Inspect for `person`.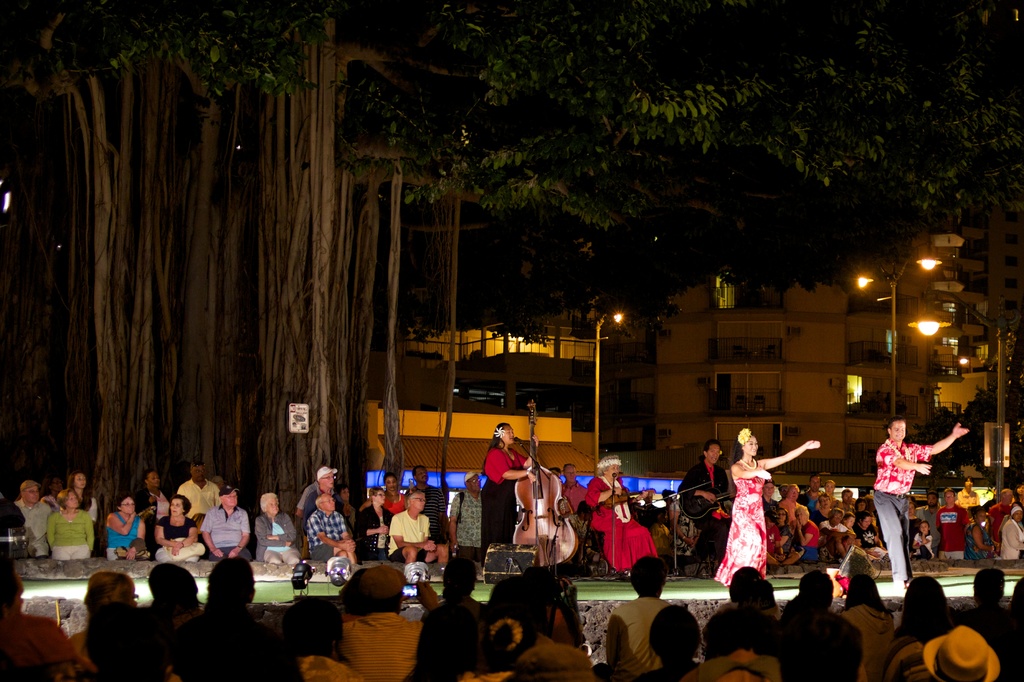
Inspection: <region>200, 482, 251, 561</region>.
